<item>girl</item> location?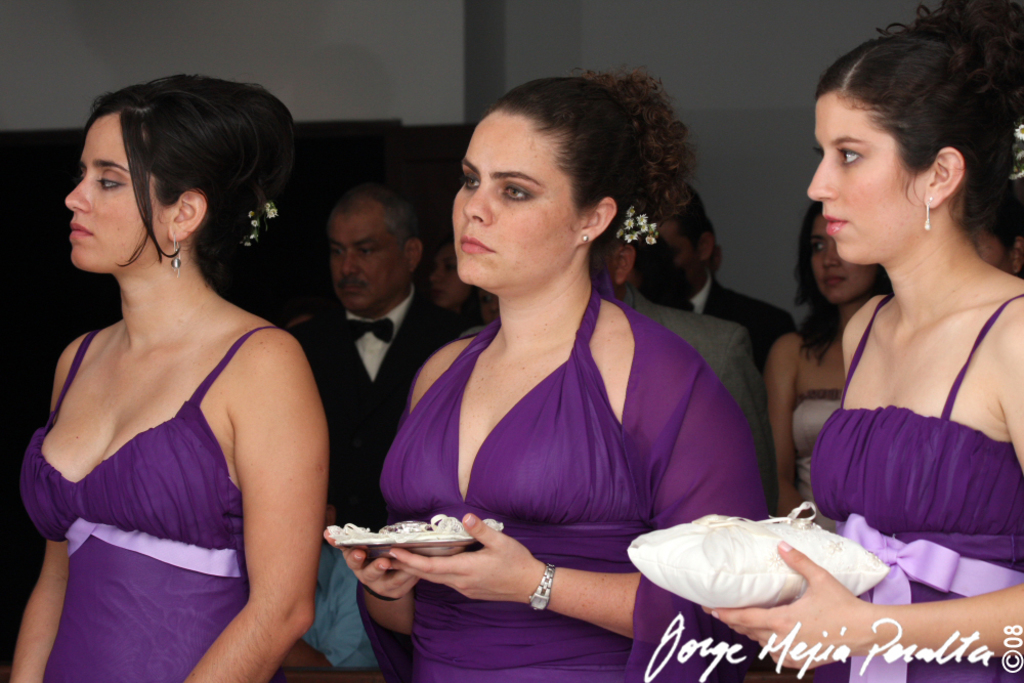
[left=765, top=202, right=886, bottom=533]
